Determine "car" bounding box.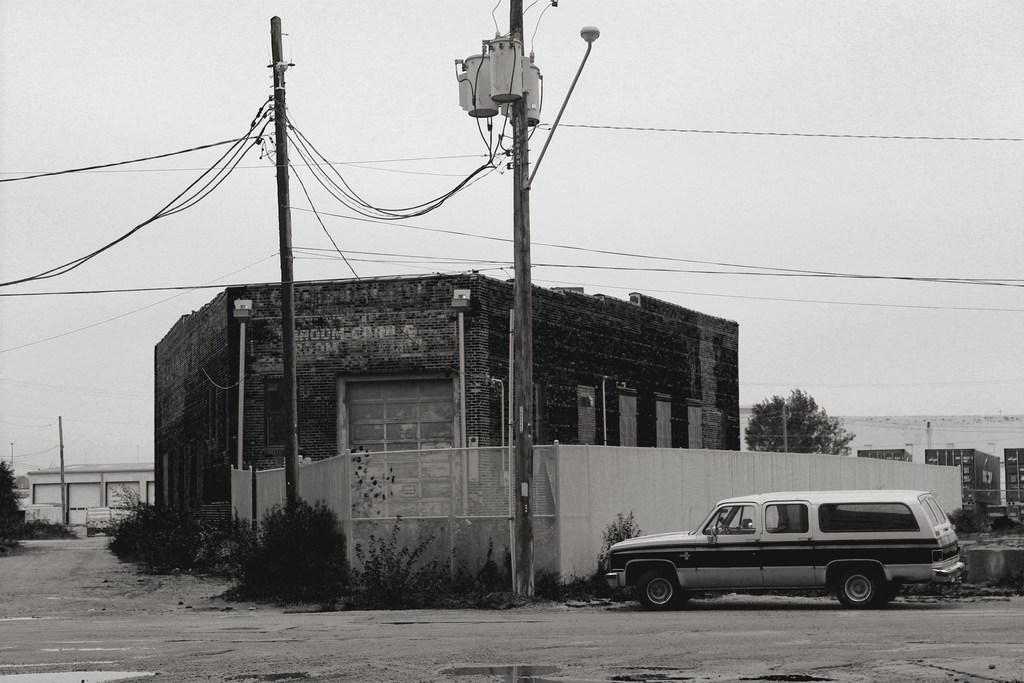
Determined: BBox(611, 497, 964, 608).
